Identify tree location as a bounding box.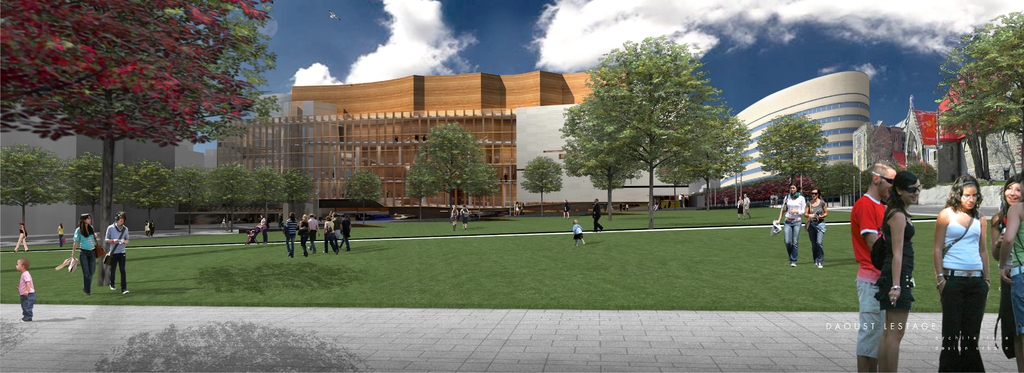
[x1=339, y1=170, x2=379, y2=232].
